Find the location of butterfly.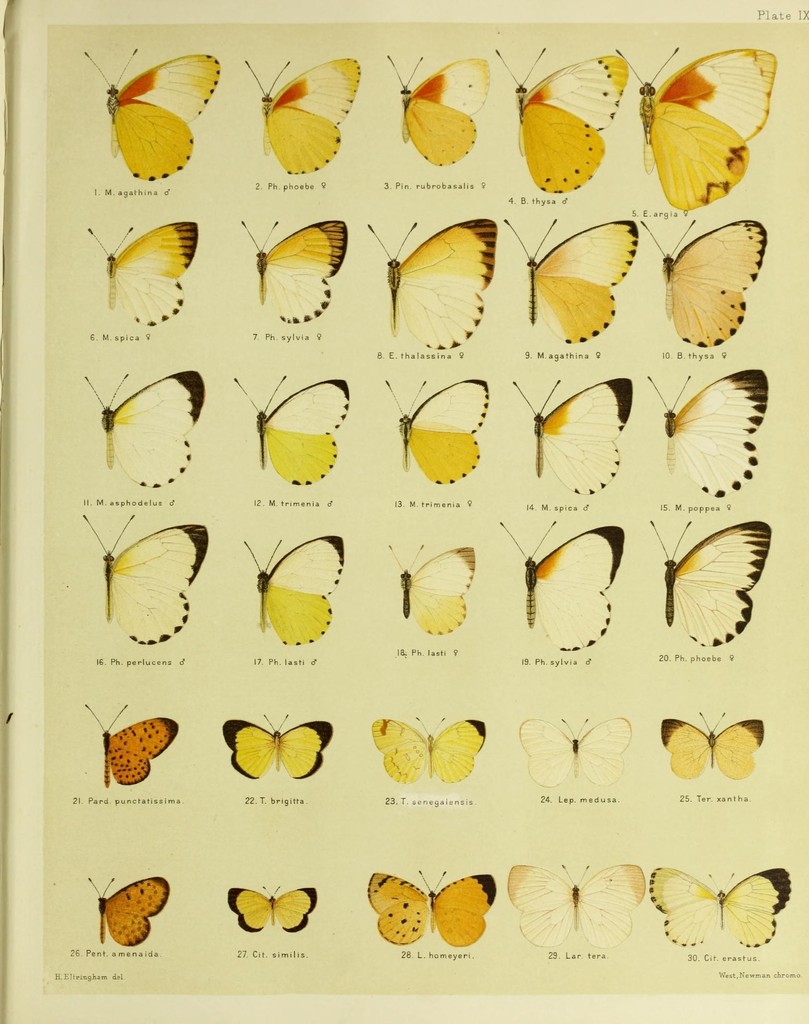
Location: region(84, 367, 196, 491).
